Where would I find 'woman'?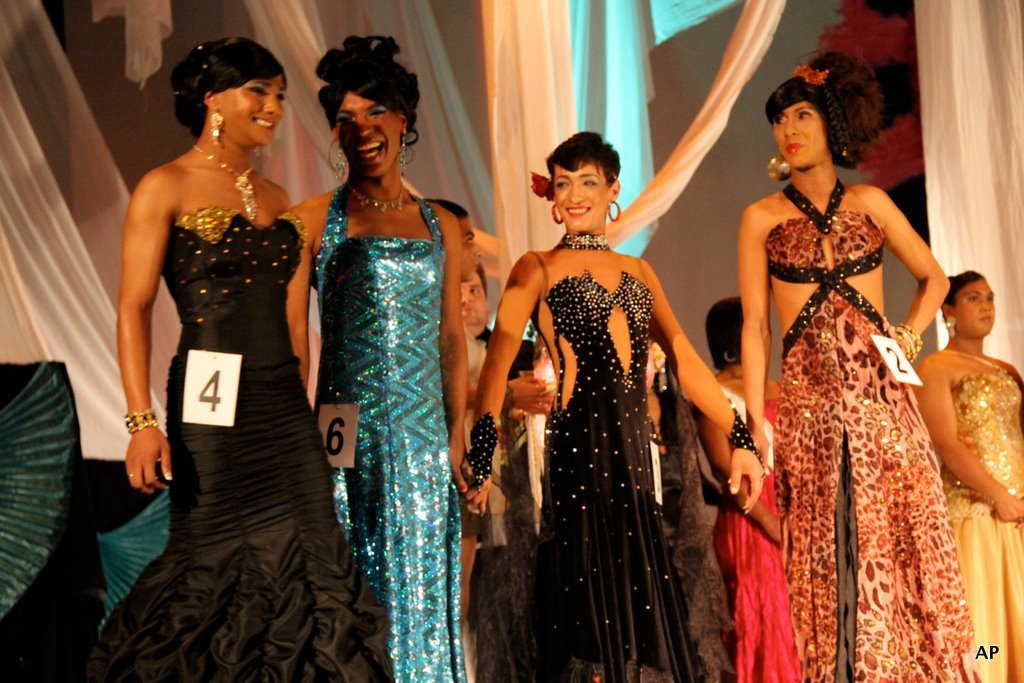
At x1=705, y1=292, x2=805, y2=678.
